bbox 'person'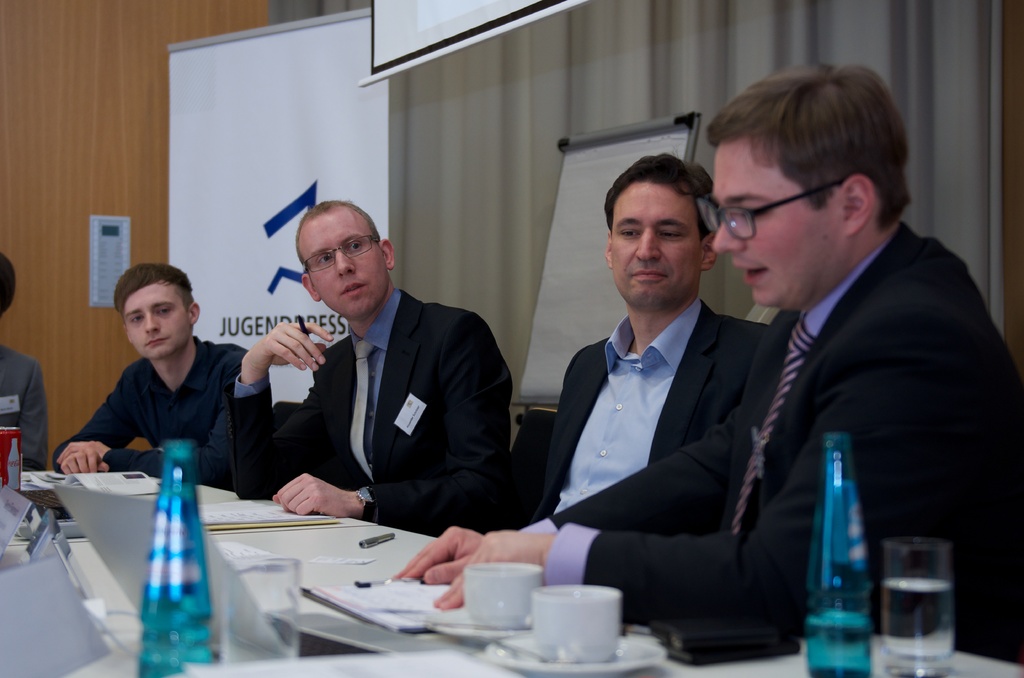
[left=395, top=54, right=1020, bottom=677]
